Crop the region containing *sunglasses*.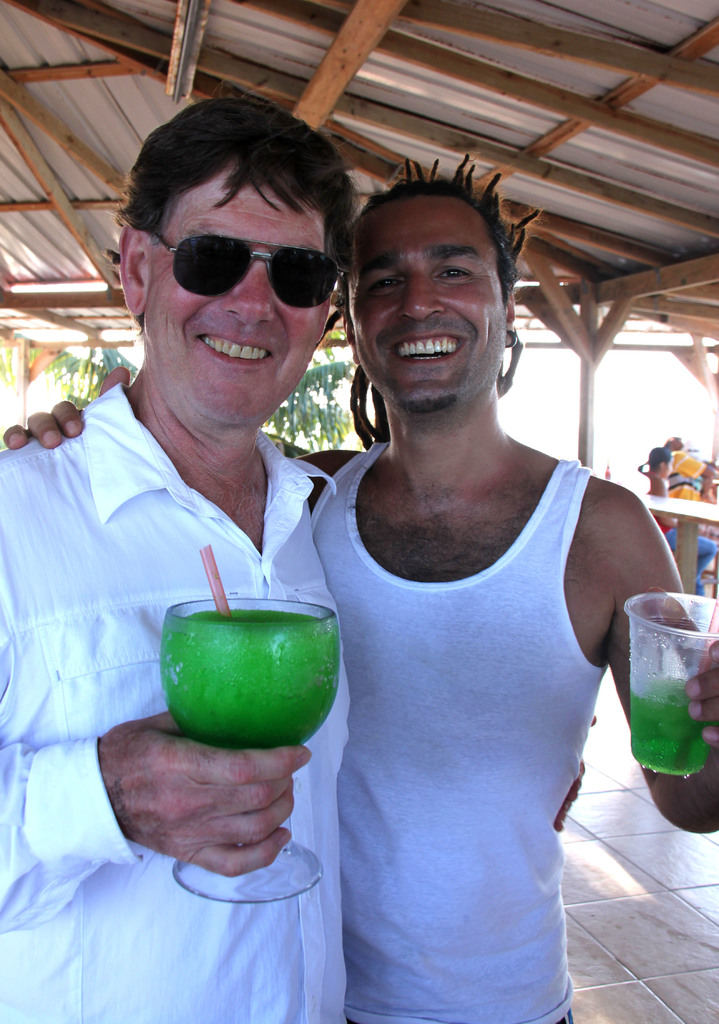
Crop region: 145:230:349:308.
